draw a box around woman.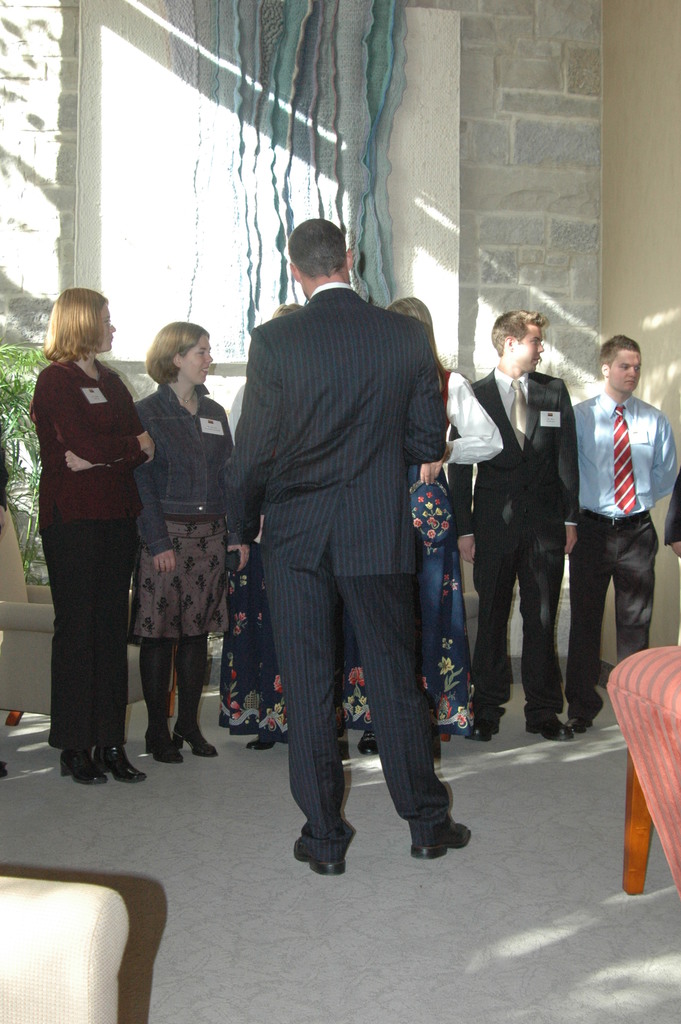
(left=210, top=301, right=332, bottom=760).
